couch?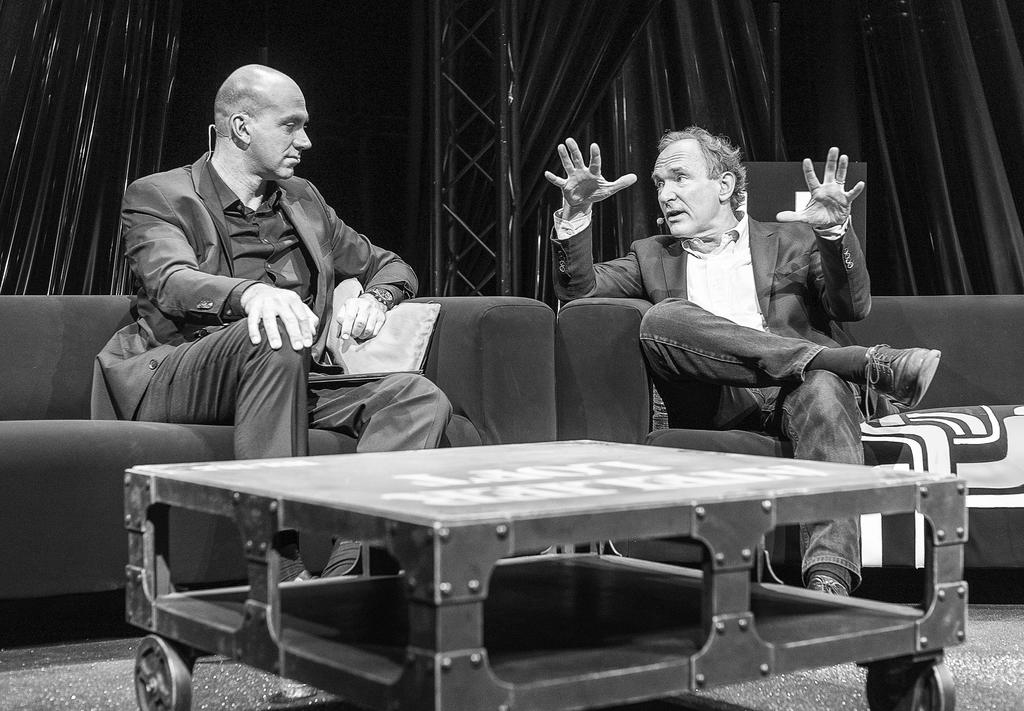
box(0, 294, 556, 606)
